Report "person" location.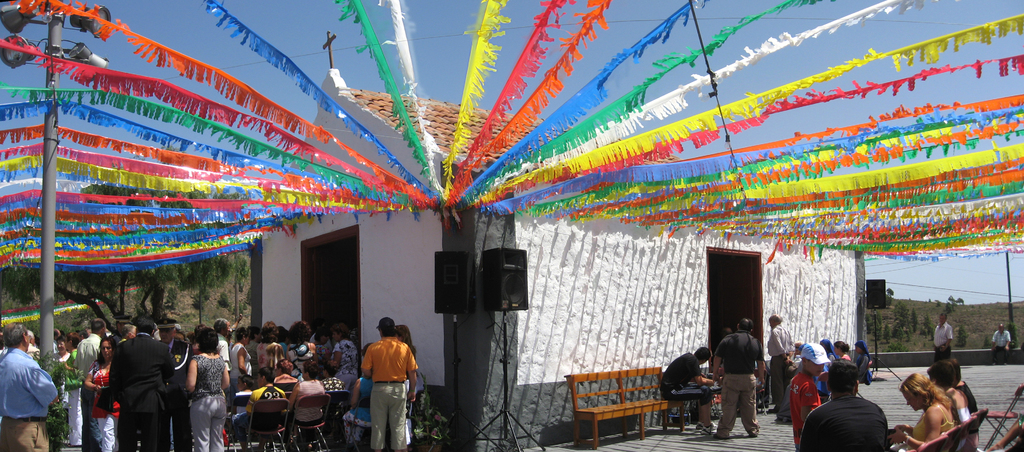
Report: 789/341/831/446.
